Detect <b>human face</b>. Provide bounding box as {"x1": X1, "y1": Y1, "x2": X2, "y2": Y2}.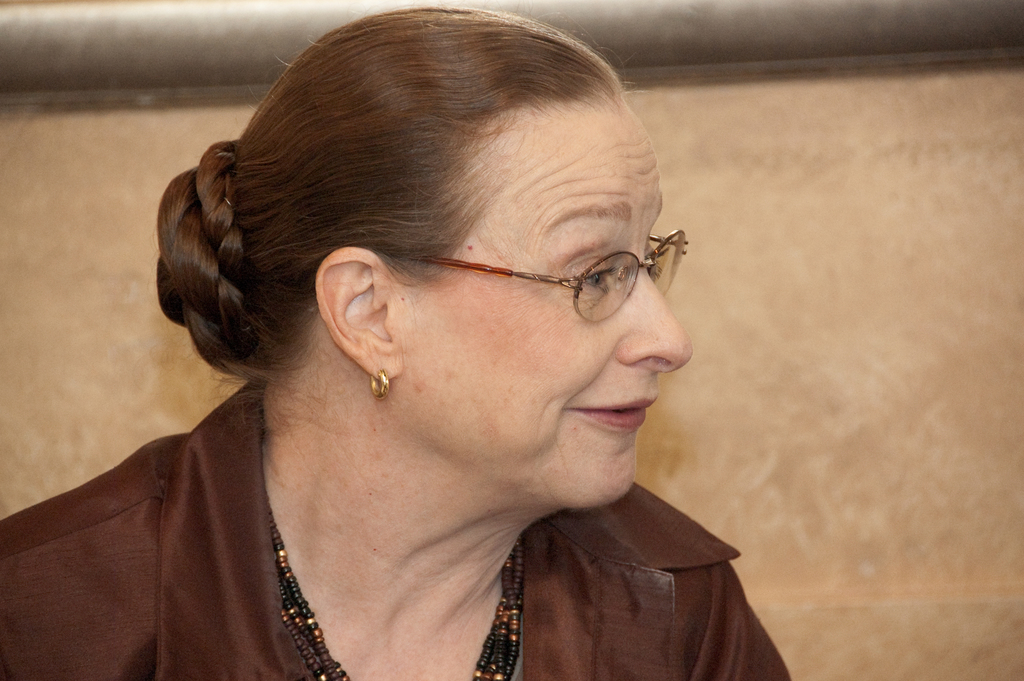
{"x1": 465, "y1": 116, "x2": 692, "y2": 509}.
